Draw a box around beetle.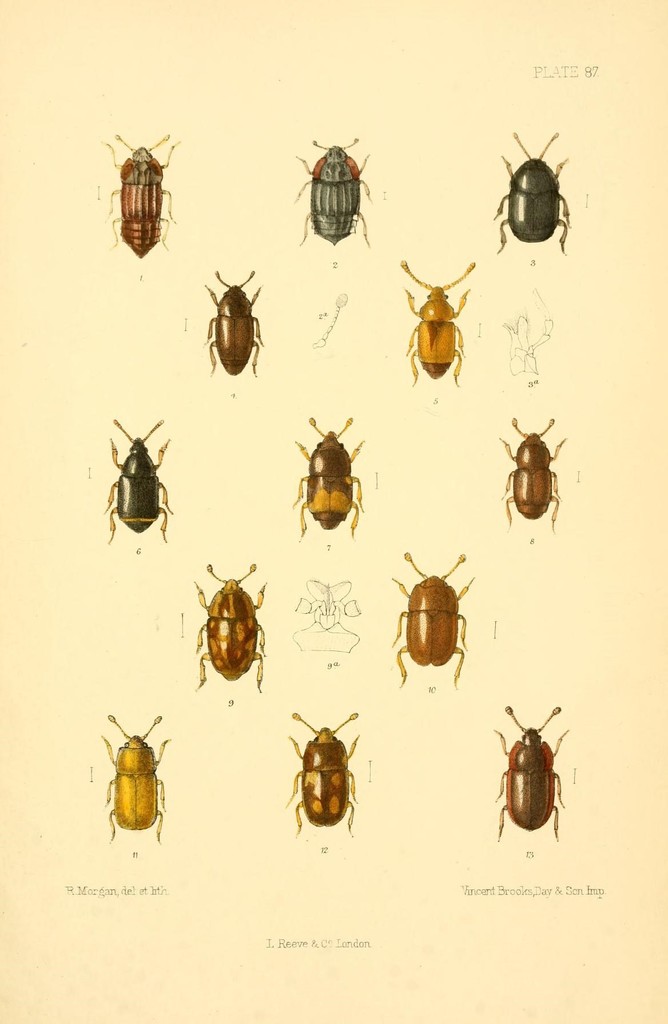
288 423 370 547.
